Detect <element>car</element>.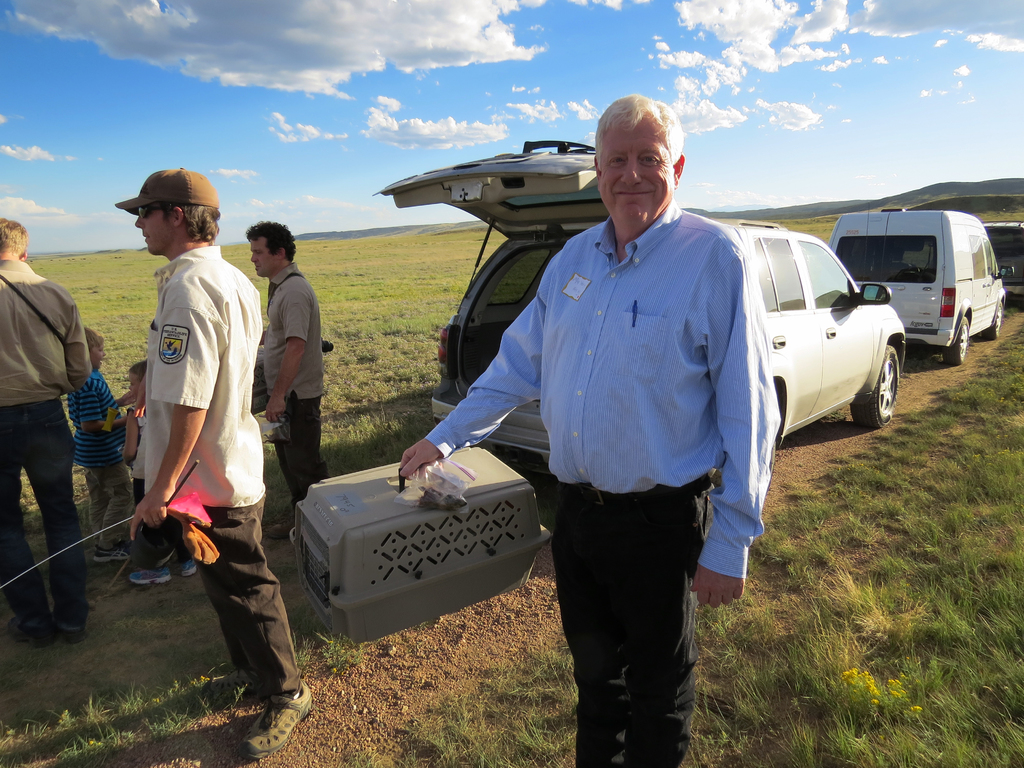
Detected at x1=370 y1=138 x2=908 y2=436.
